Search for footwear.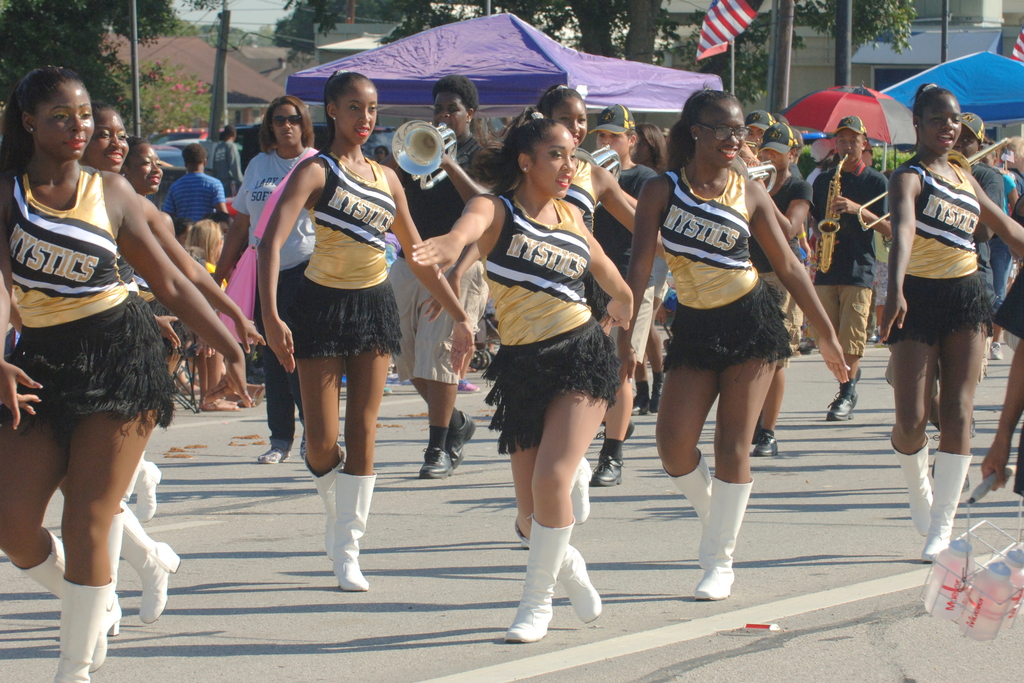
Found at [648, 368, 664, 419].
